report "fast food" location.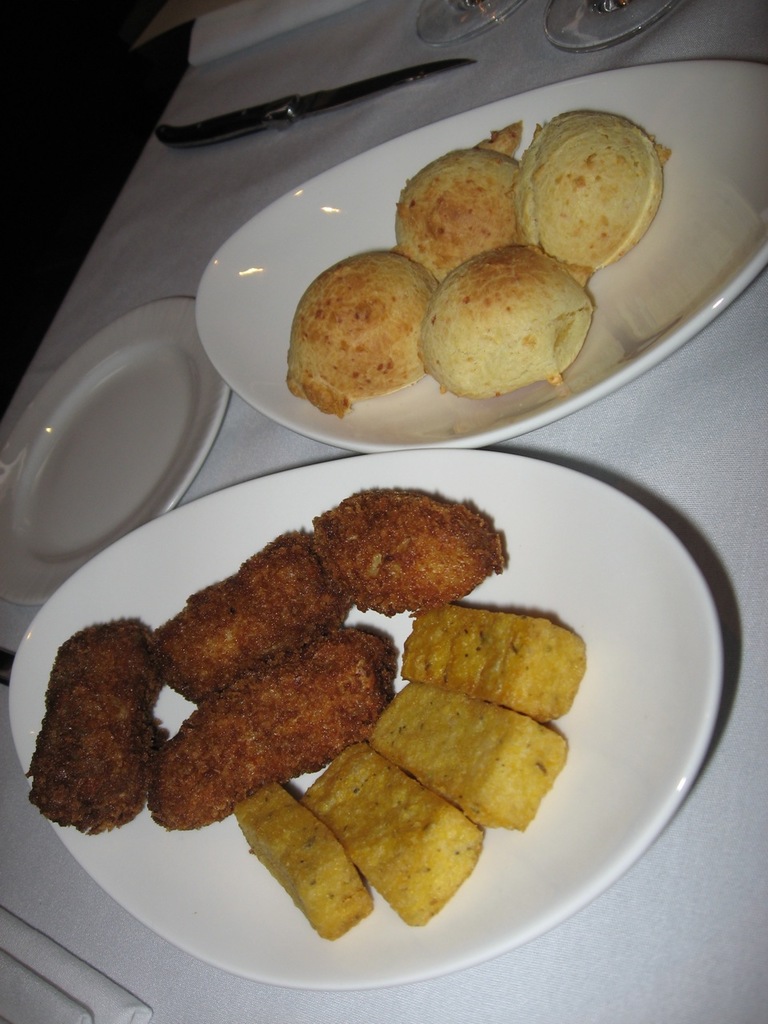
Report: 426 228 600 385.
